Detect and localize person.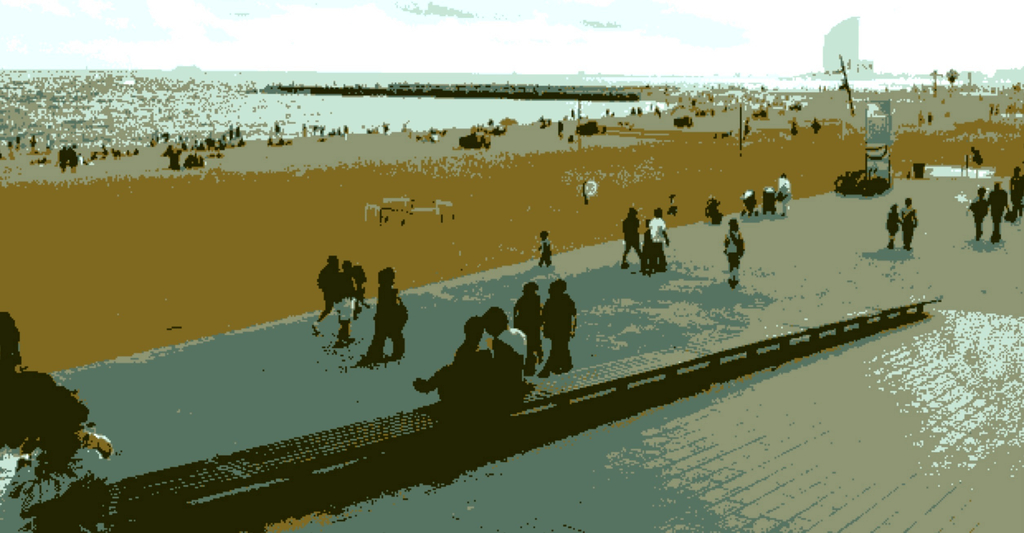
Localized at bbox=(490, 303, 522, 394).
